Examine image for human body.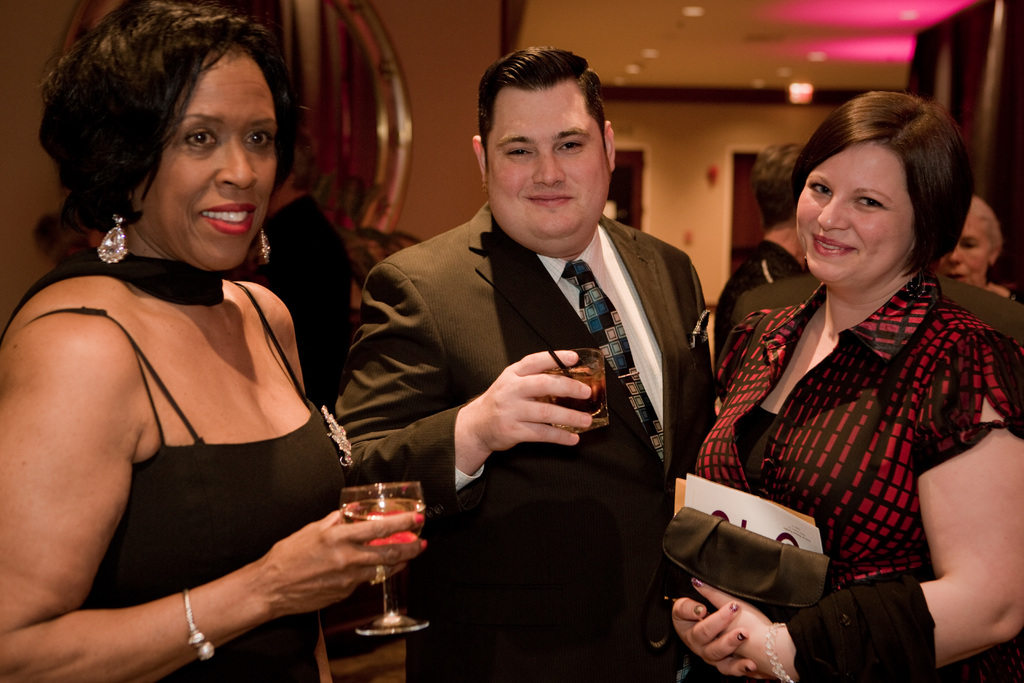
Examination result: 727/264/1023/344.
